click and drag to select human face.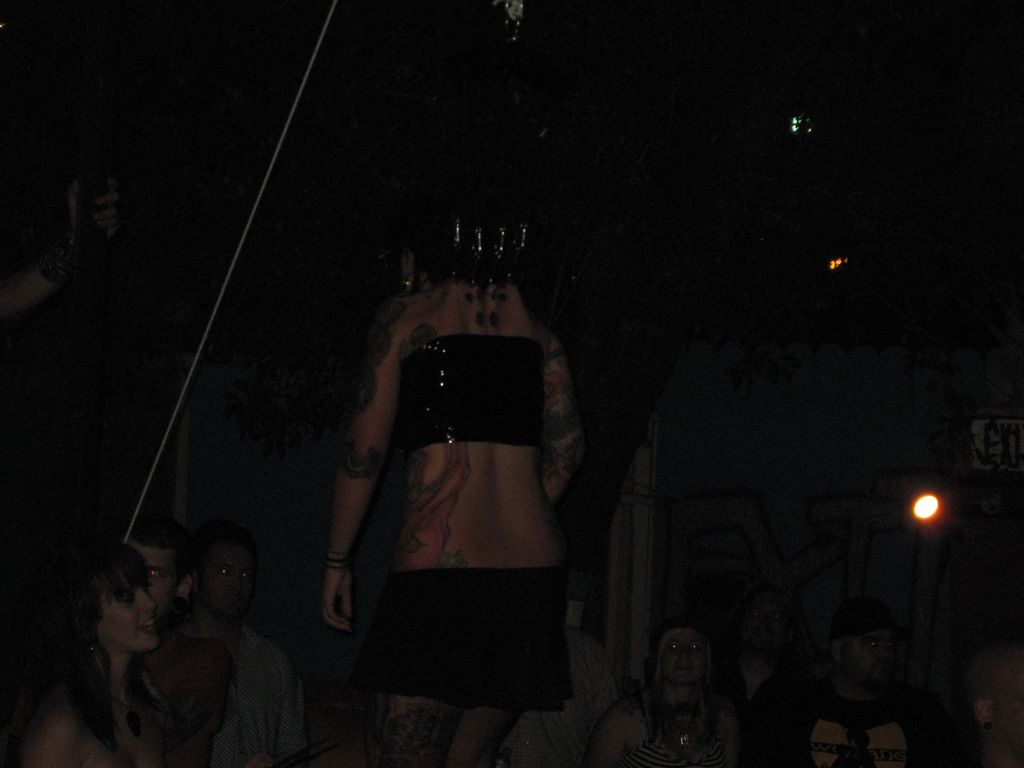
Selection: box=[657, 634, 710, 687].
